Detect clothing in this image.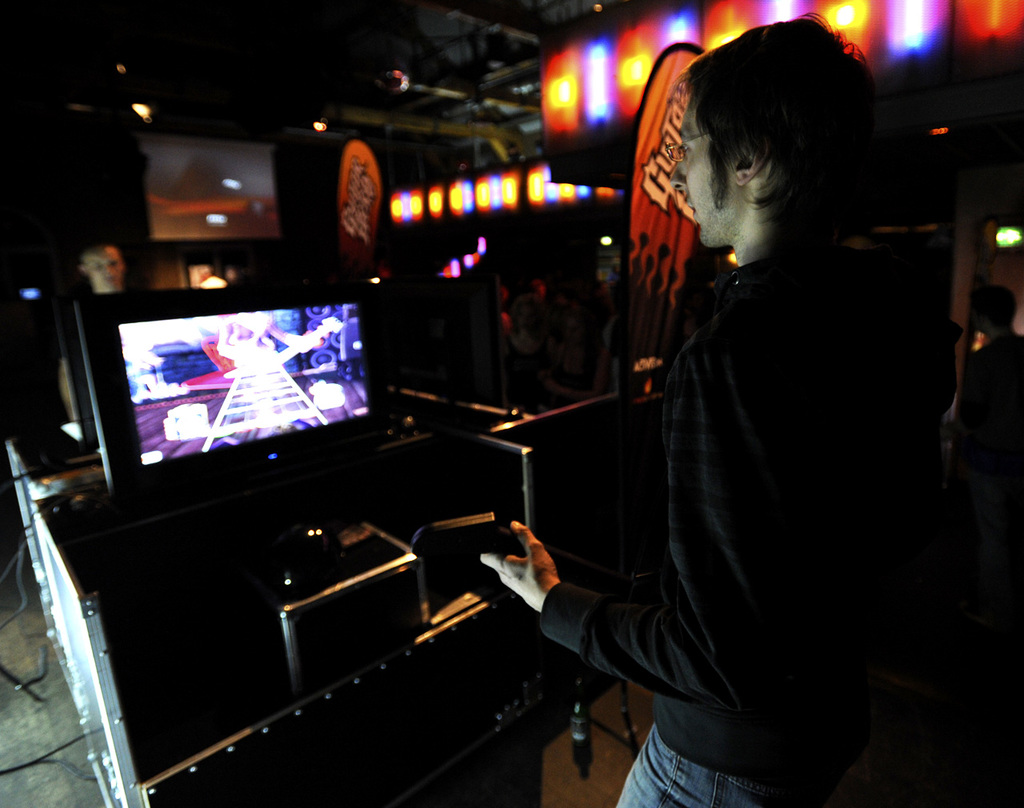
Detection: 554,146,966,807.
